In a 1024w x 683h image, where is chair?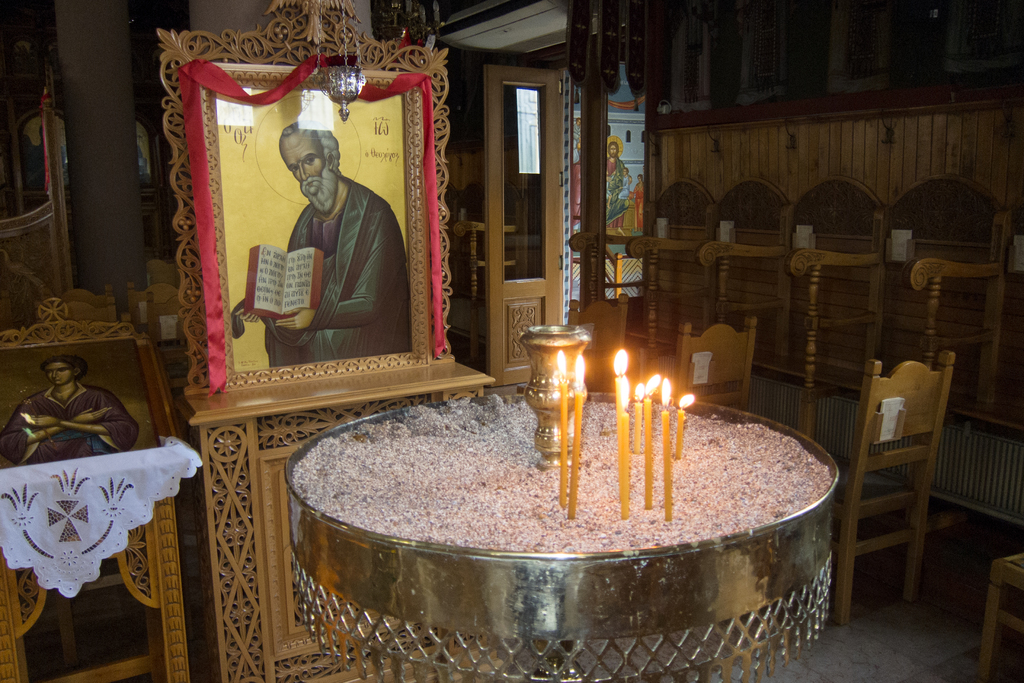
pyautogui.locateOnScreen(675, 316, 753, 425).
